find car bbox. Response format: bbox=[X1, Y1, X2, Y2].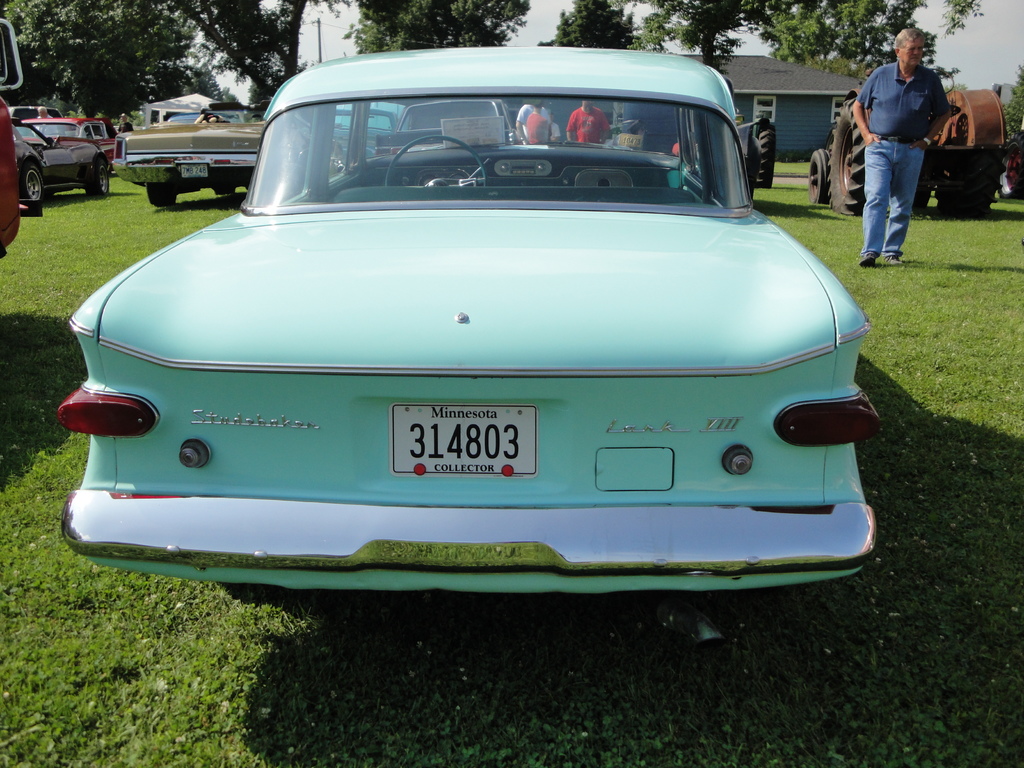
bbox=[15, 119, 108, 195].
